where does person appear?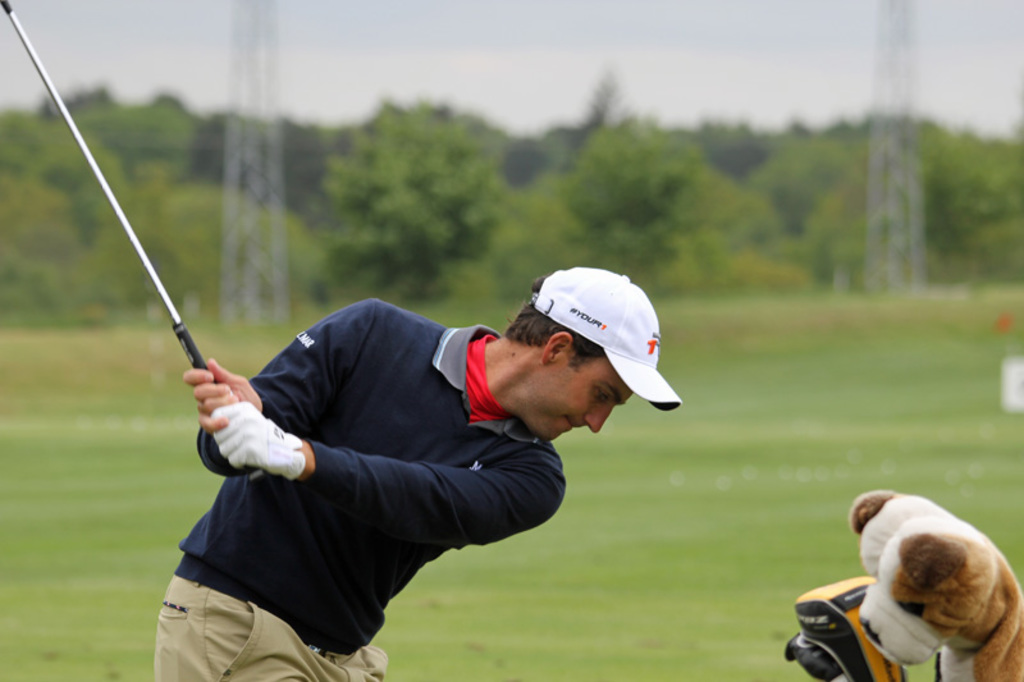
Appears at x1=157, y1=270, x2=678, y2=681.
